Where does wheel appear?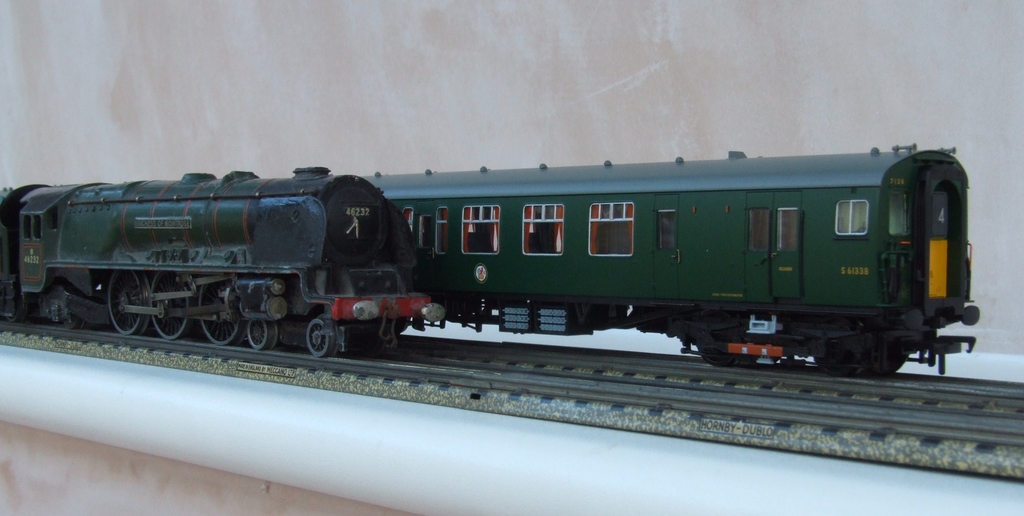
Appears at select_region(301, 317, 333, 357).
